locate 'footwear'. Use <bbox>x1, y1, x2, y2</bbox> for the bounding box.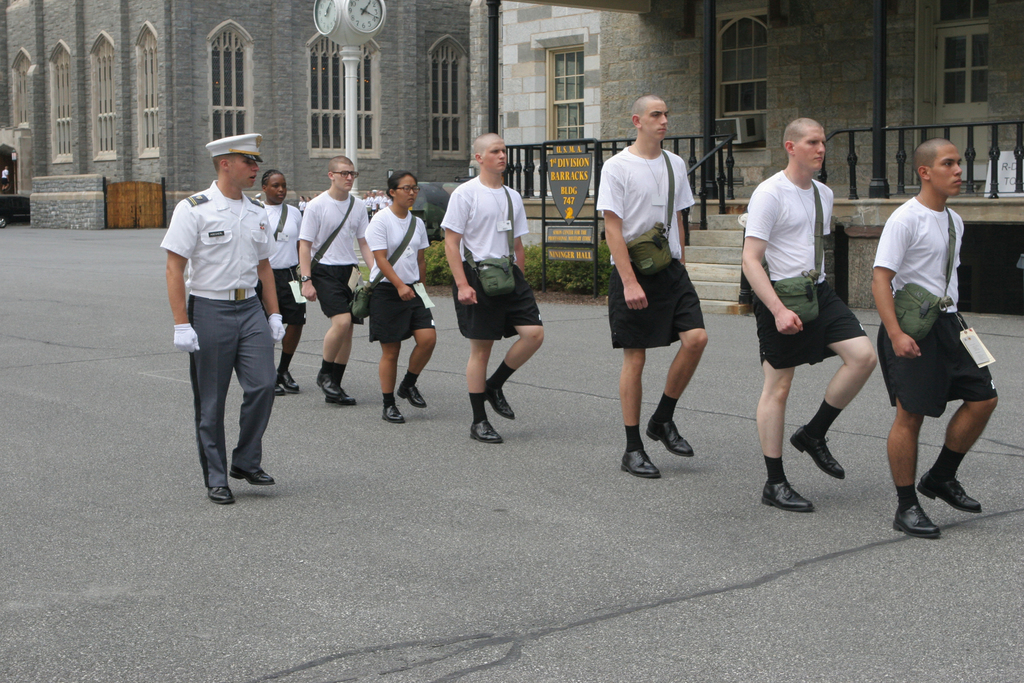
<bbox>273, 368, 300, 397</bbox>.
